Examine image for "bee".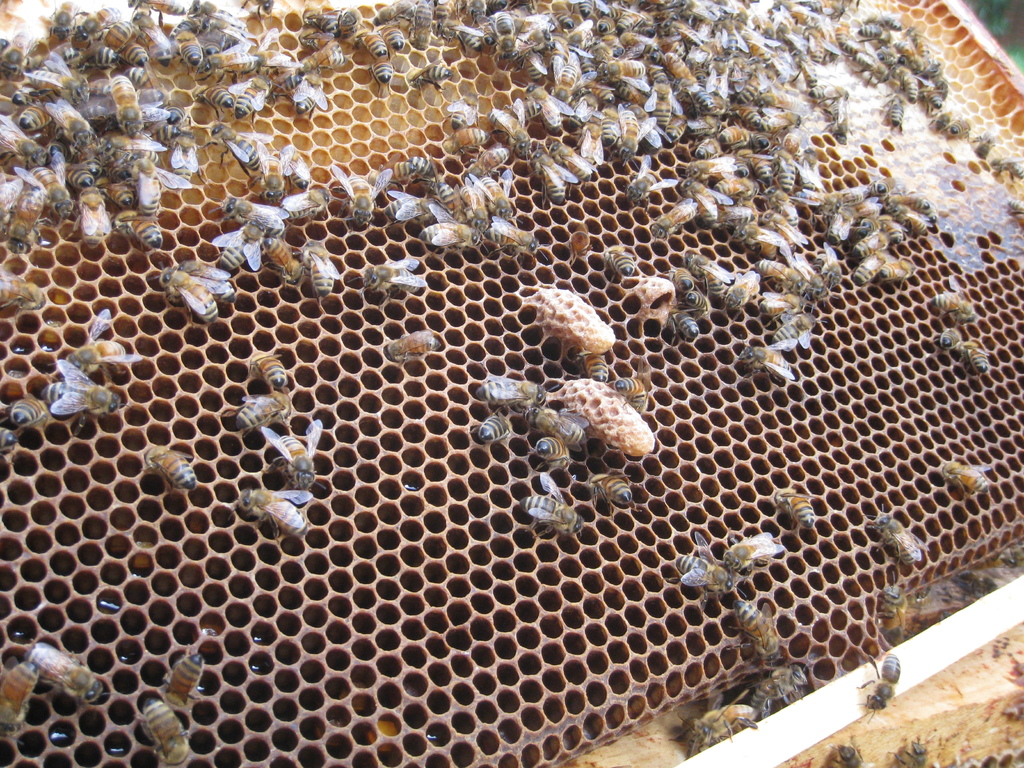
Examination result: [x1=849, y1=40, x2=895, y2=80].
